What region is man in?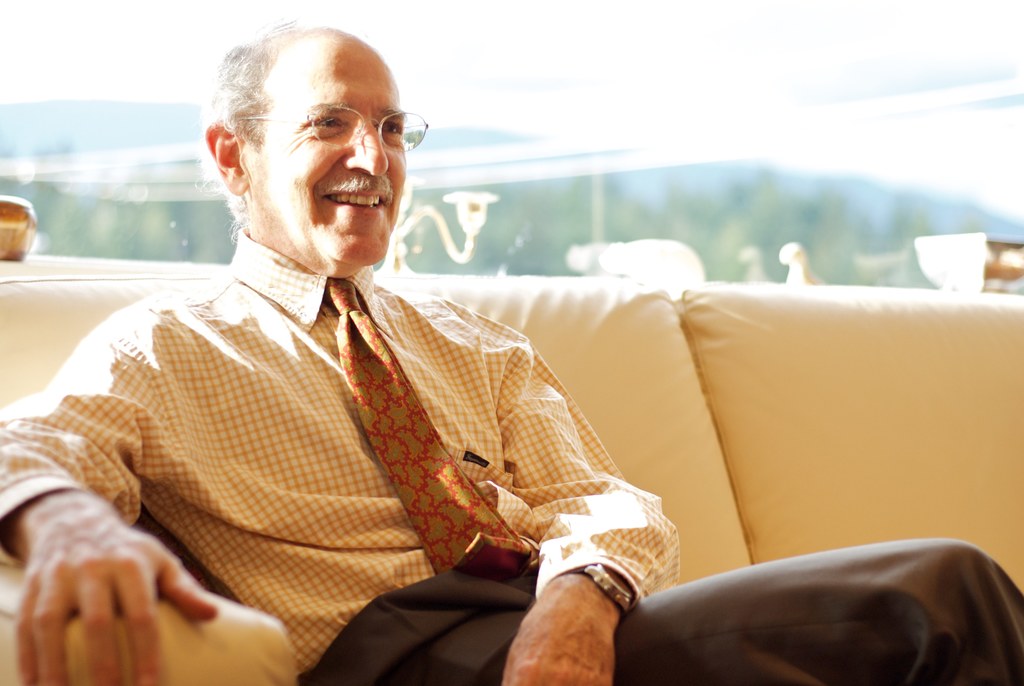
x1=78, y1=126, x2=948, y2=675.
